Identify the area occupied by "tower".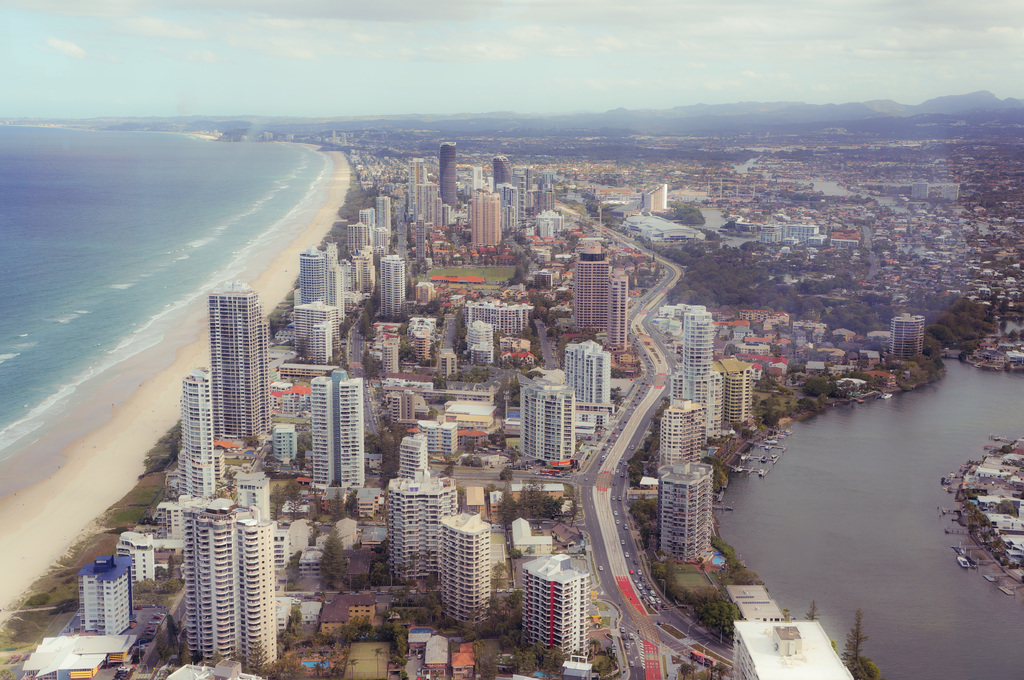
Area: <bbox>382, 253, 406, 324</bbox>.
